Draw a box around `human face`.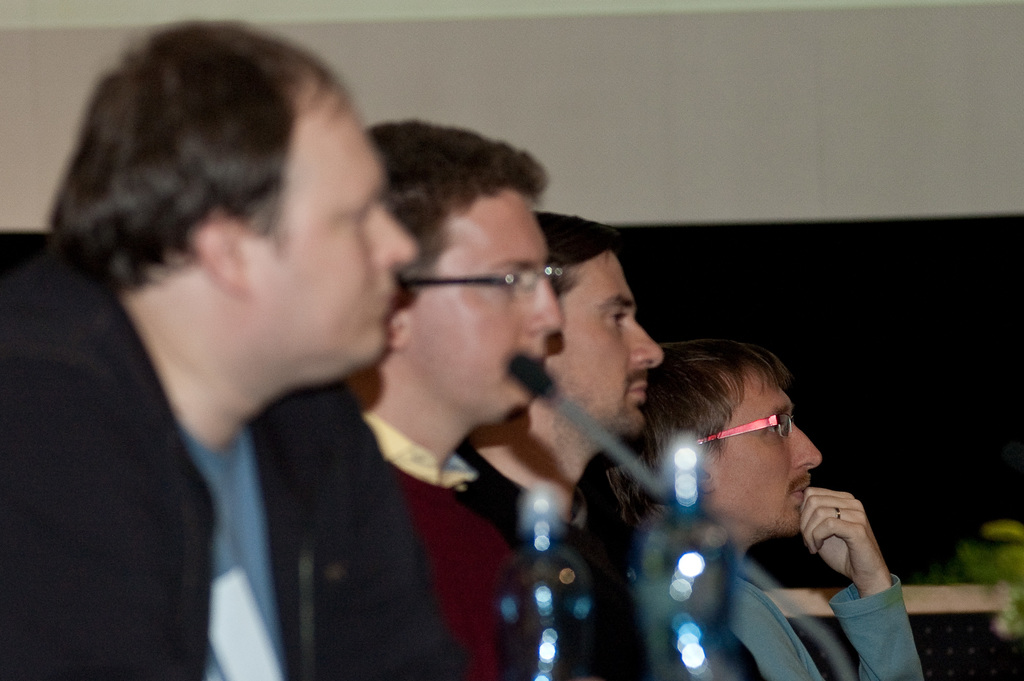
bbox=[408, 199, 564, 413].
